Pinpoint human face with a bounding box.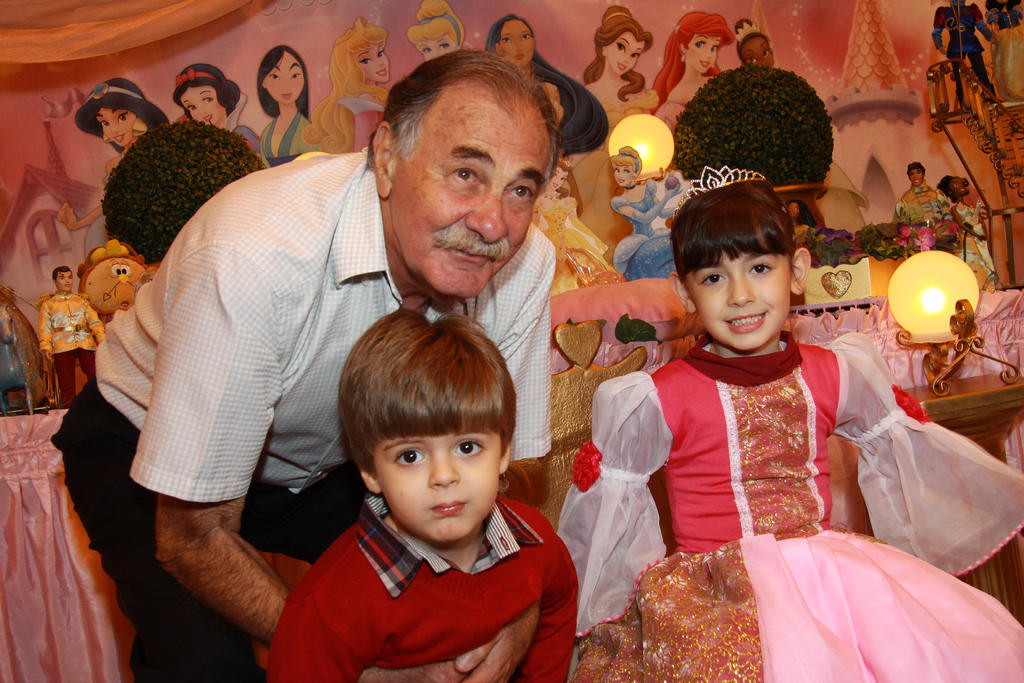
(x1=499, y1=21, x2=535, y2=65).
